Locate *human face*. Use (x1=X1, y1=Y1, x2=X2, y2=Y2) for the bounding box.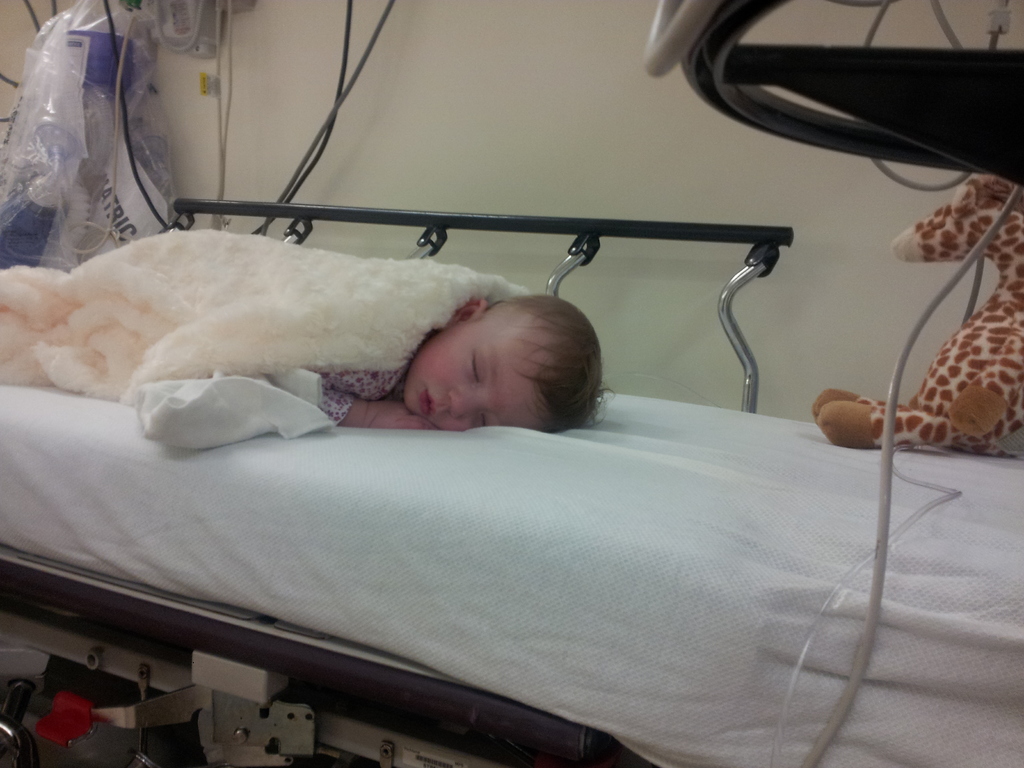
(x1=399, y1=319, x2=533, y2=433).
